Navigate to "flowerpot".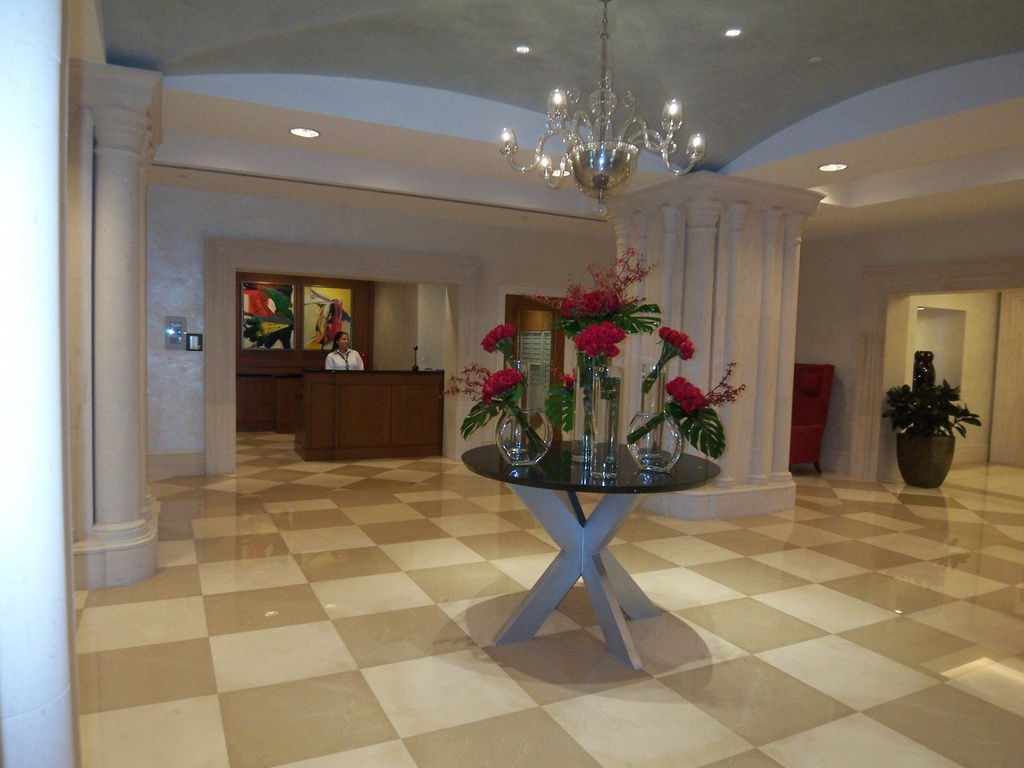
Navigation target: 567, 352, 602, 463.
